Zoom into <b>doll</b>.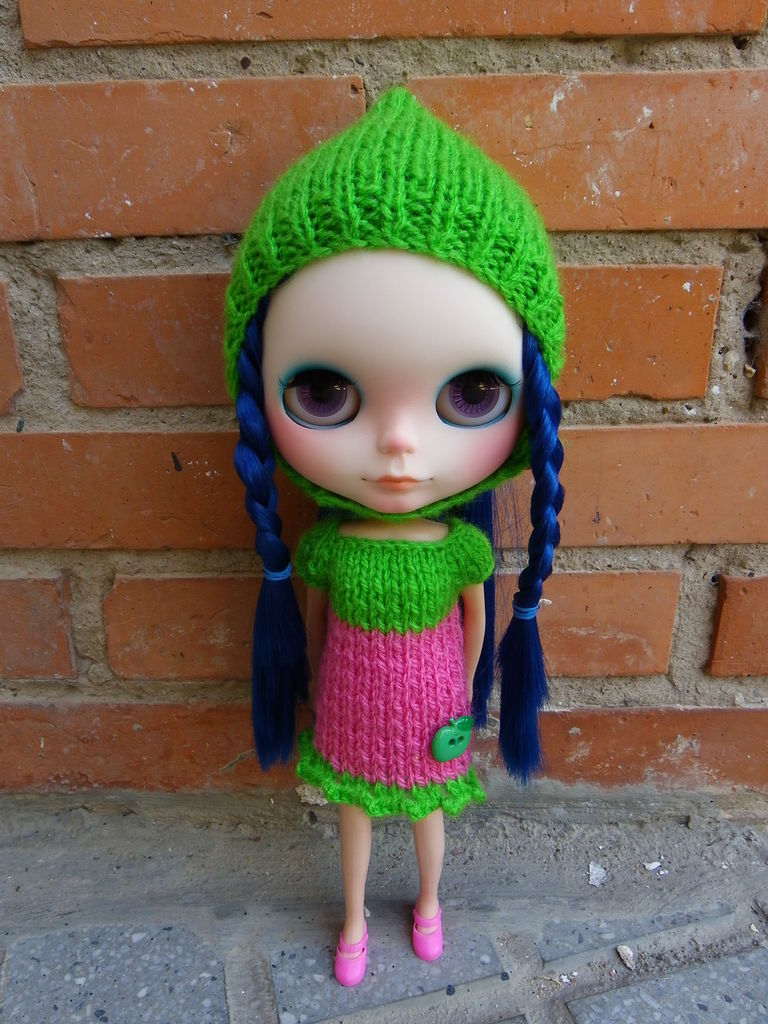
Zoom target: box=[221, 125, 550, 997].
